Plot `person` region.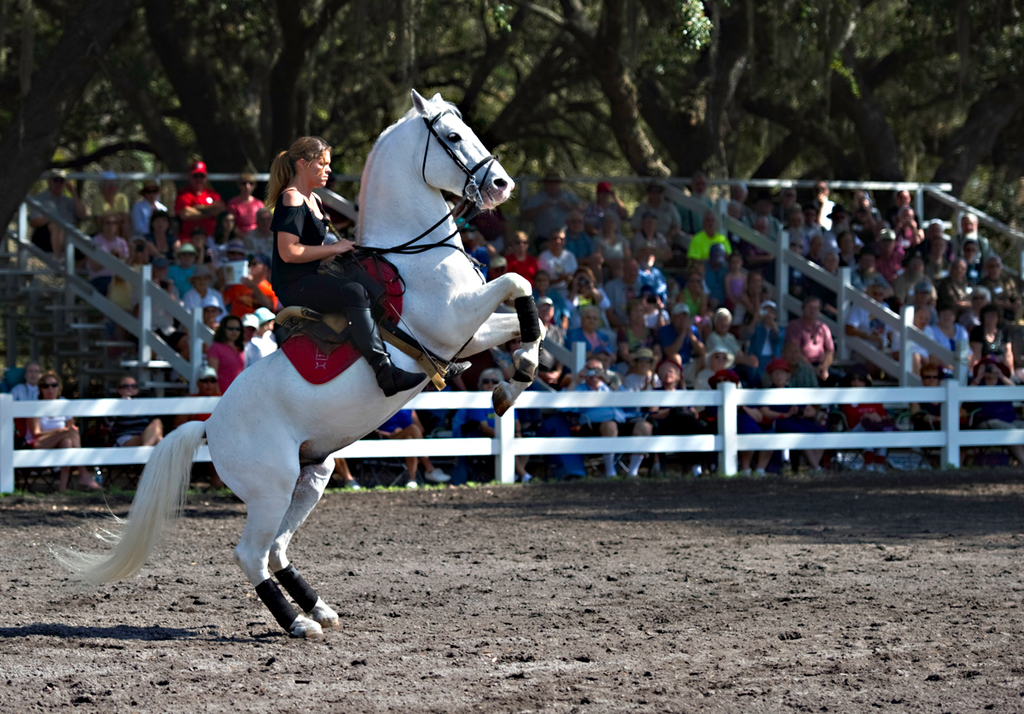
Plotted at rect(932, 299, 970, 369).
